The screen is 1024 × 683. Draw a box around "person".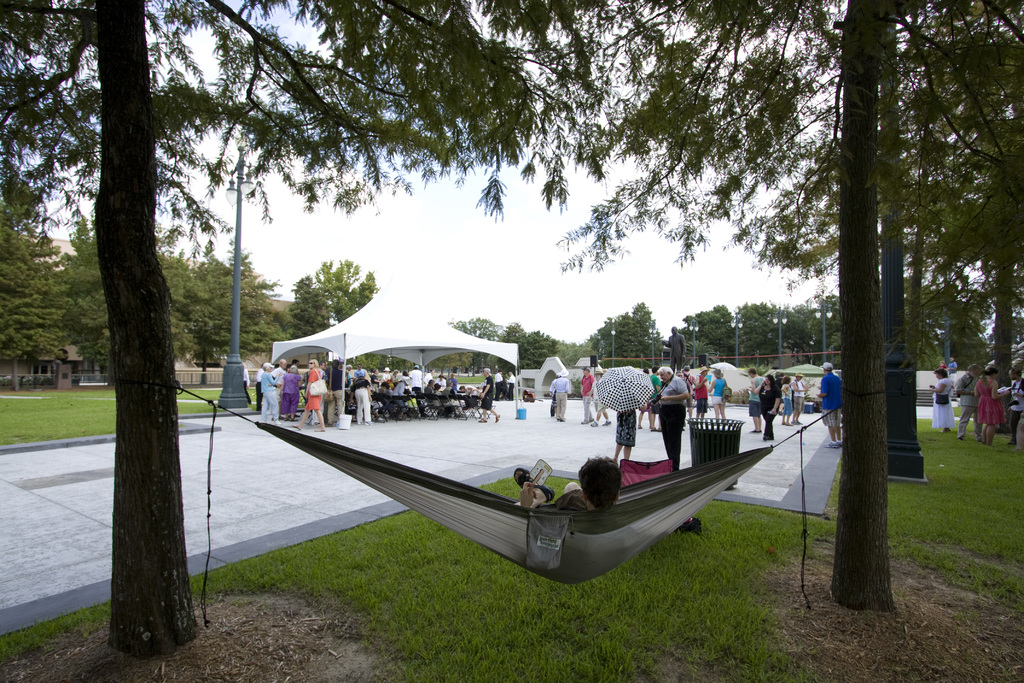
left=694, top=362, right=711, bottom=422.
